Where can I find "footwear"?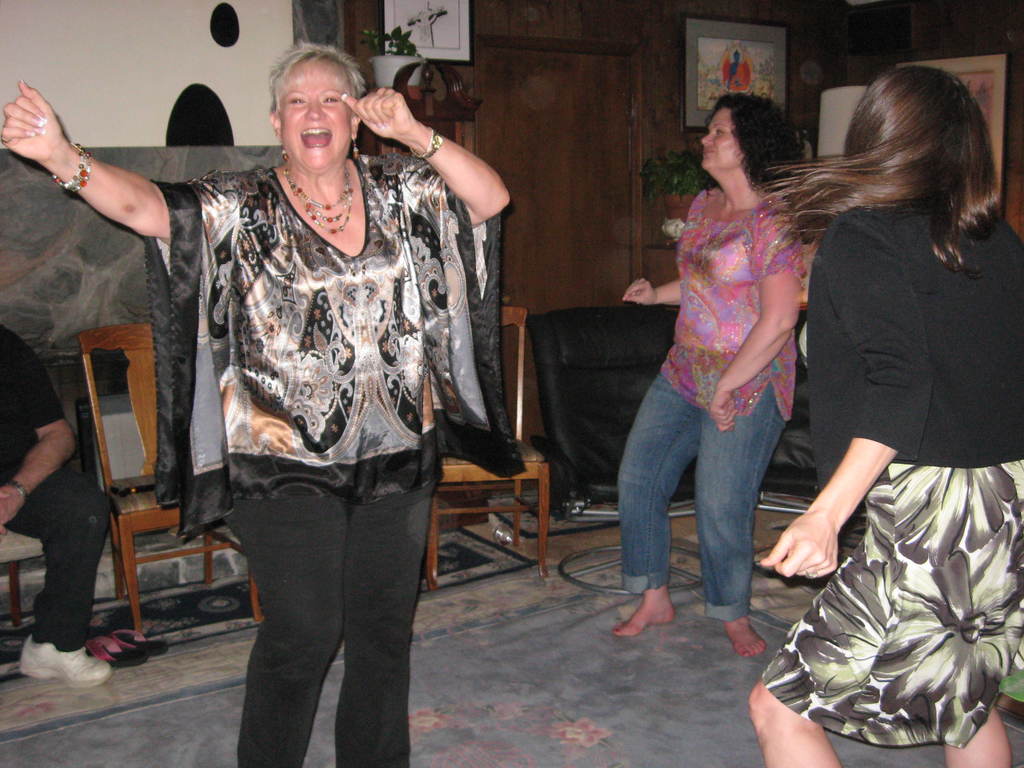
You can find it at select_region(25, 637, 114, 687).
